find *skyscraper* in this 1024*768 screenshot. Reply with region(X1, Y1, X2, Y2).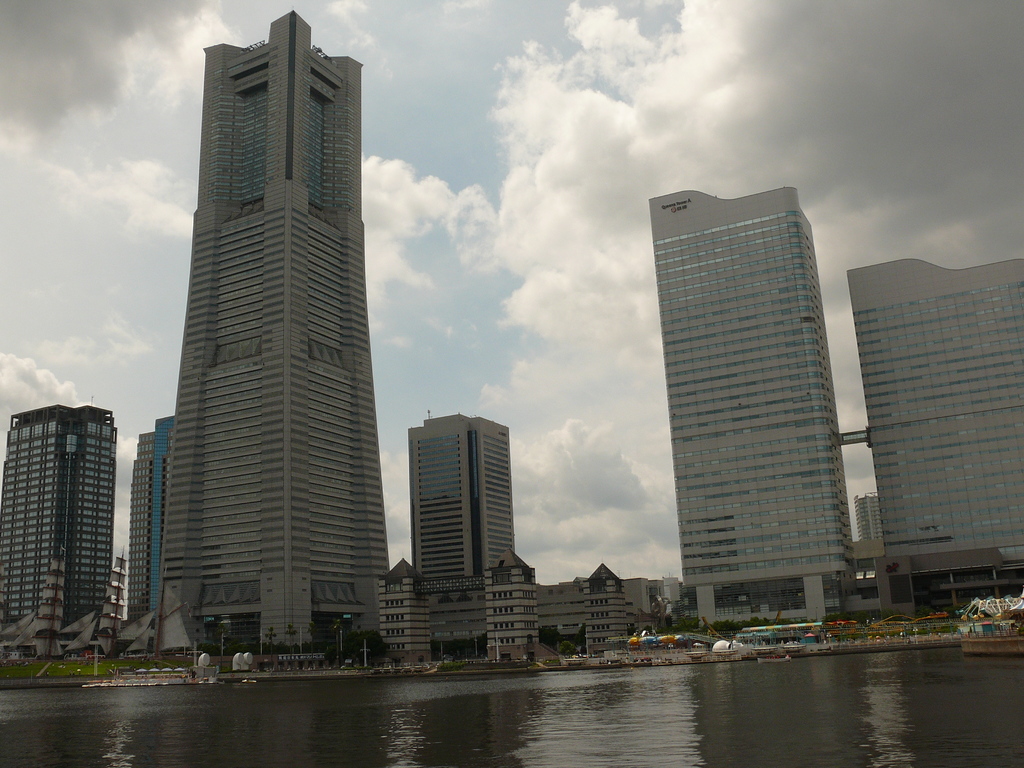
region(406, 408, 533, 591).
